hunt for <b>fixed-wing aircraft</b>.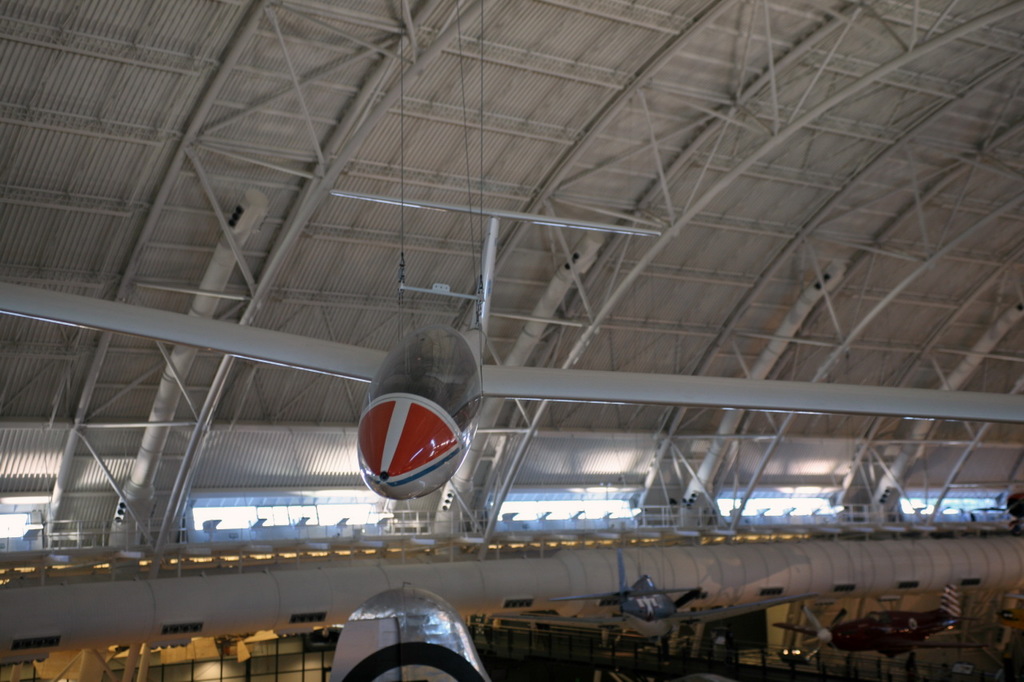
Hunted down at [x1=769, y1=600, x2=966, y2=665].
